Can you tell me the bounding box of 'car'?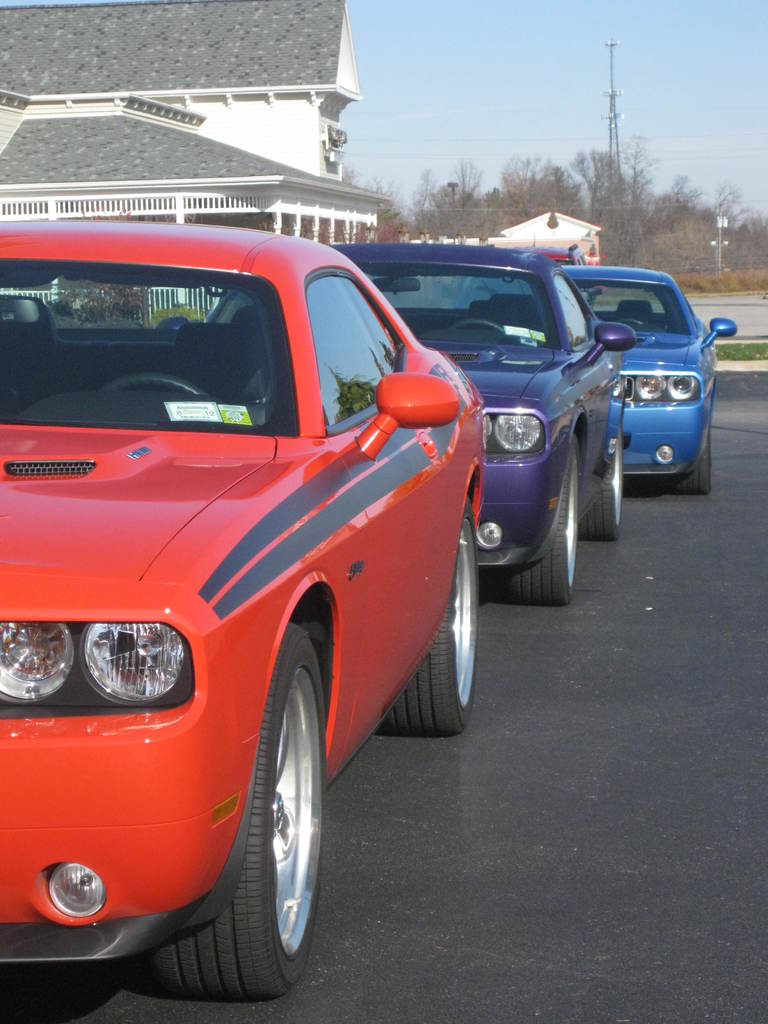
box(0, 214, 488, 1005).
